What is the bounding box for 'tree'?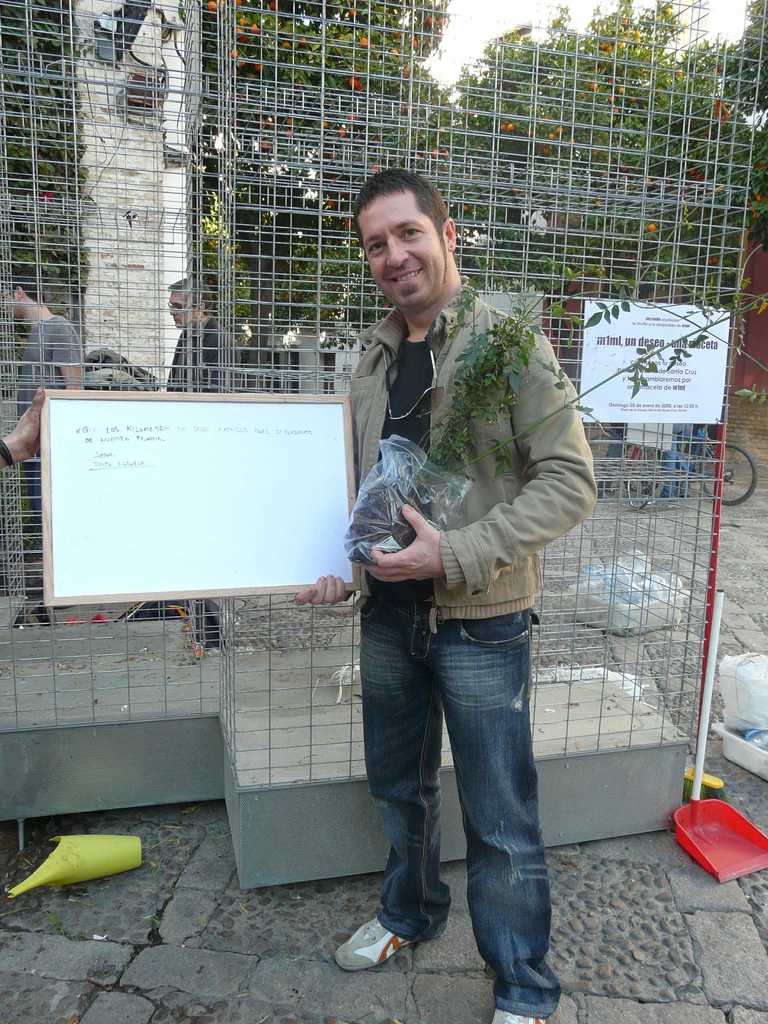
<region>212, 0, 456, 325</region>.
